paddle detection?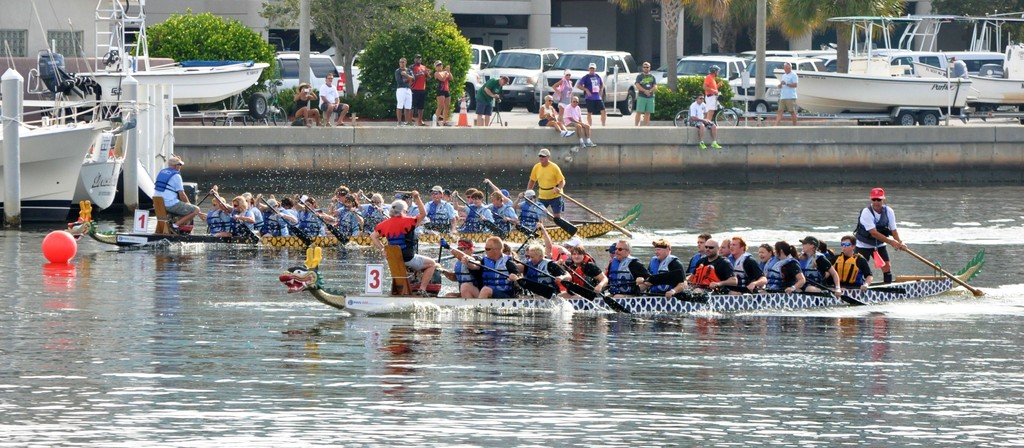
locate(805, 282, 865, 308)
